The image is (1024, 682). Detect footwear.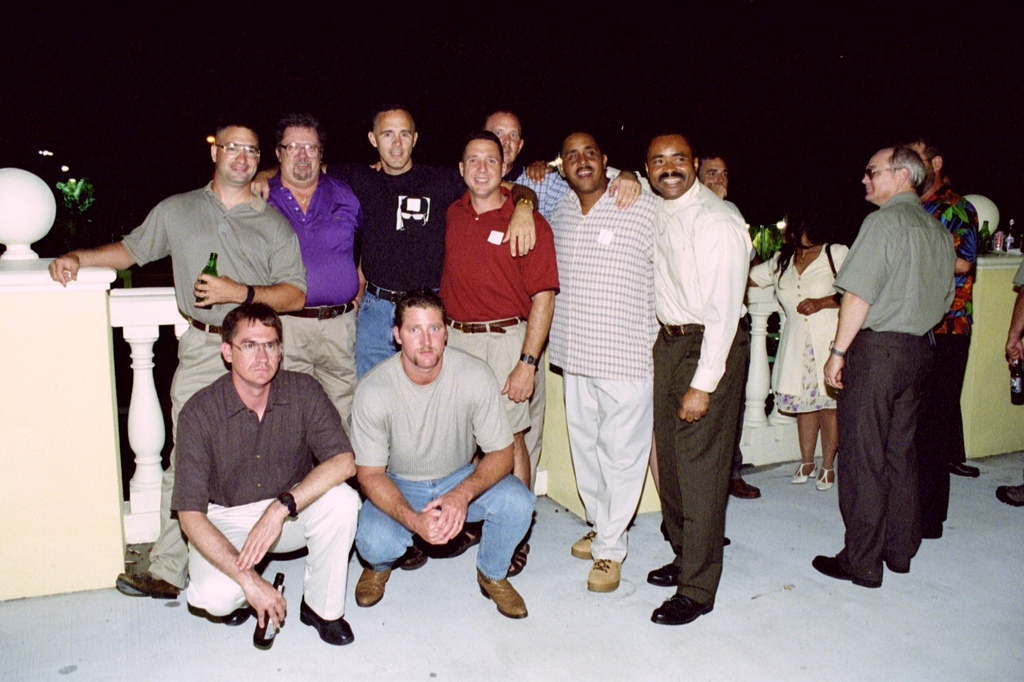
Detection: {"x1": 351, "y1": 566, "x2": 392, "y2": 608}.
